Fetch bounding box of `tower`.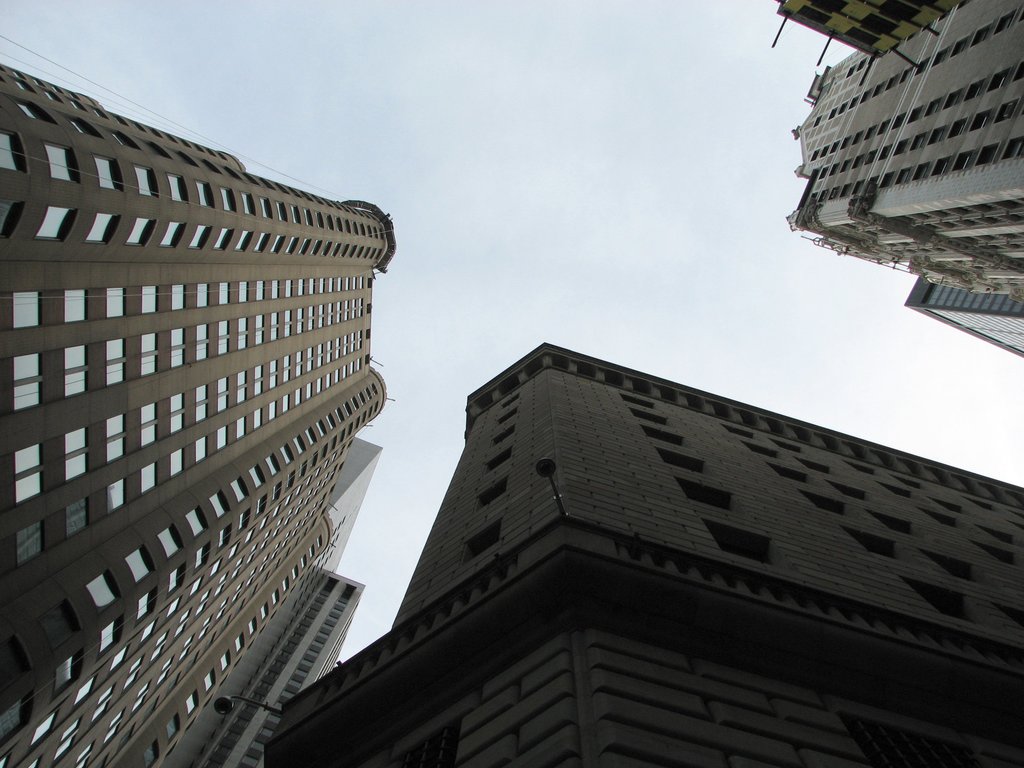
Bbox: (left=0, top=64, right=397, bottom=767).
